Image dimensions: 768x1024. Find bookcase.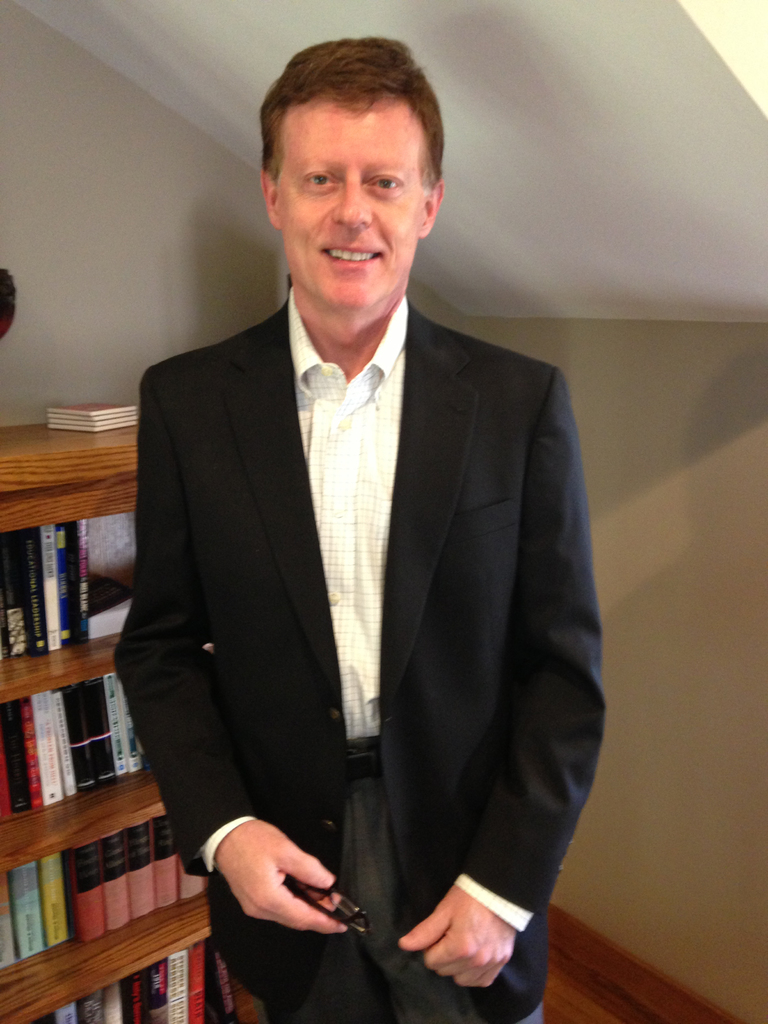
[left=4, top=440, right=202, bottom=1021].
